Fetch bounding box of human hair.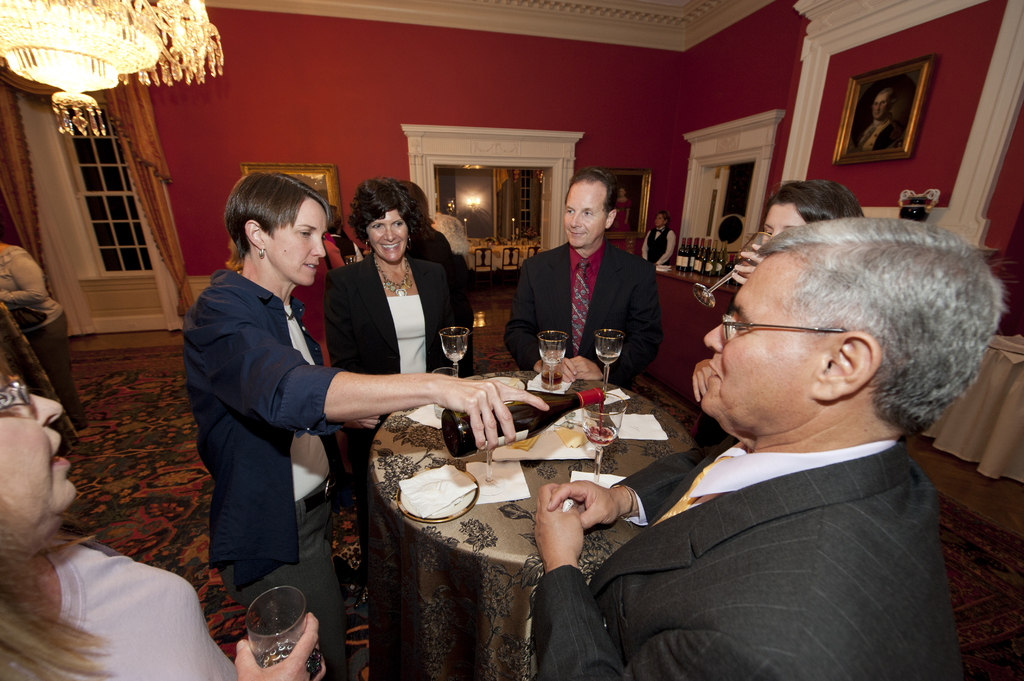
Bbox: select_region(348, 175, 430, 244).
